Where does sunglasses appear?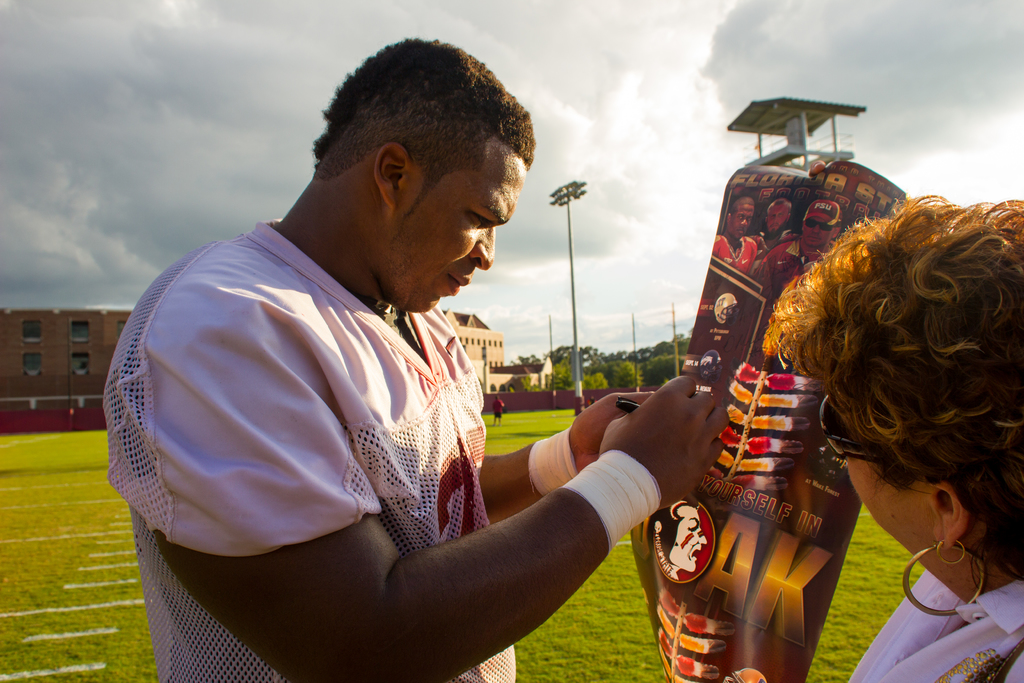
Appears at [800,217,841,235].
